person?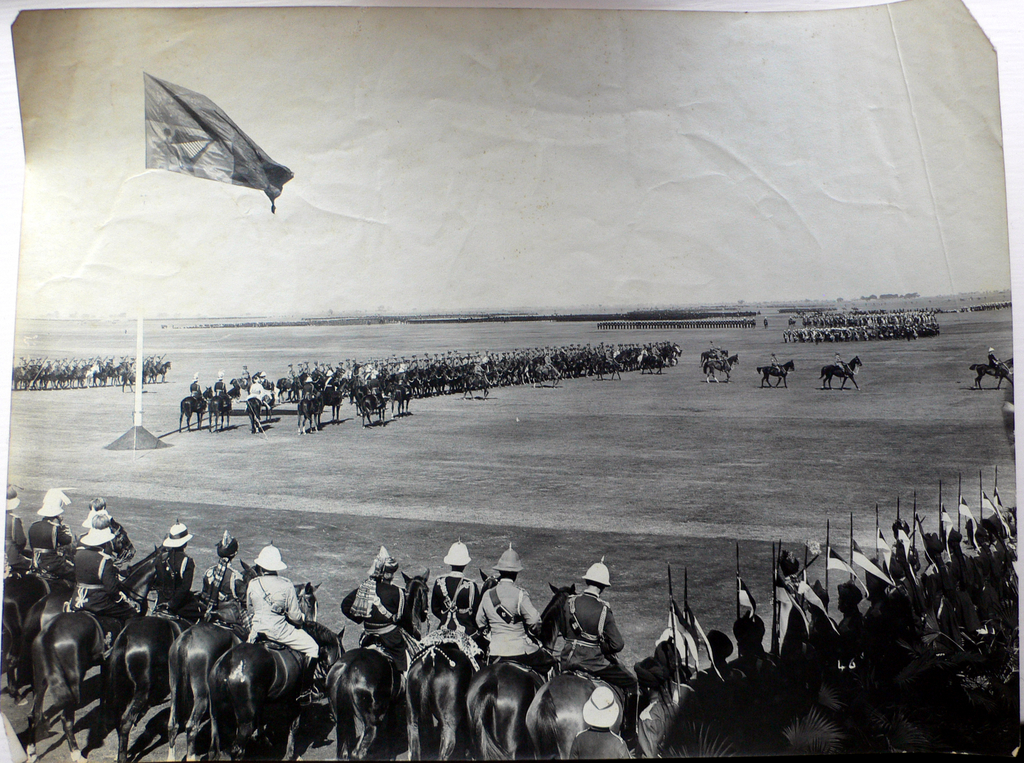
left=576, top=682, right=645, bottom=762
